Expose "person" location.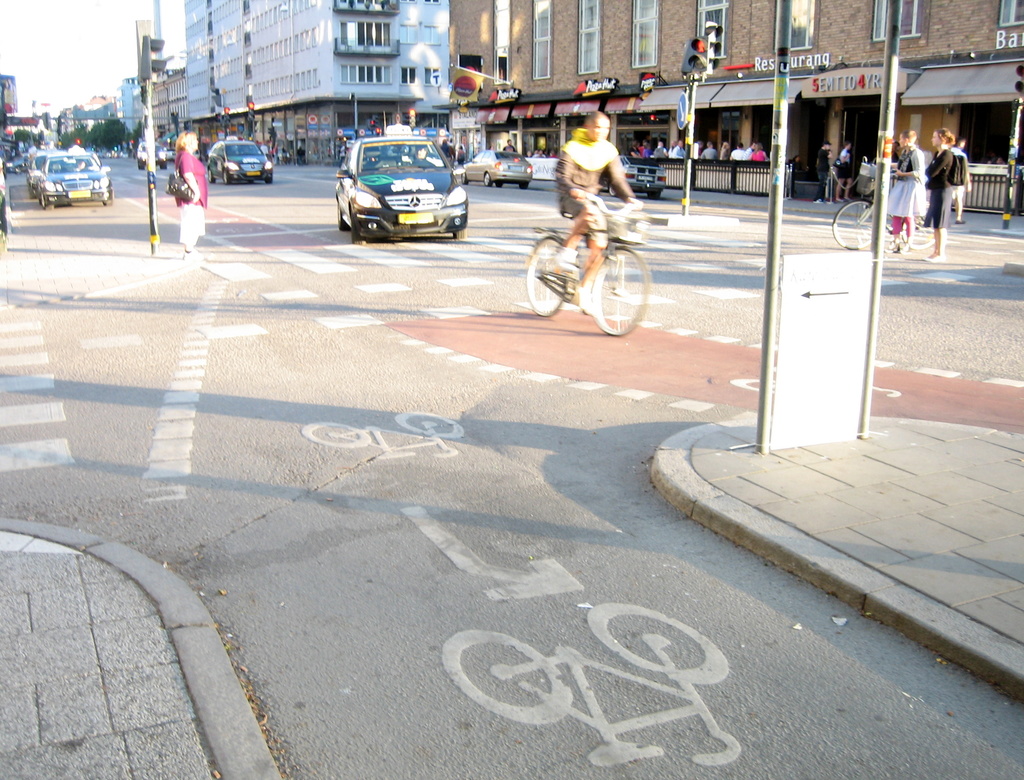
Exposed at box(892, 129, 928, 250).
